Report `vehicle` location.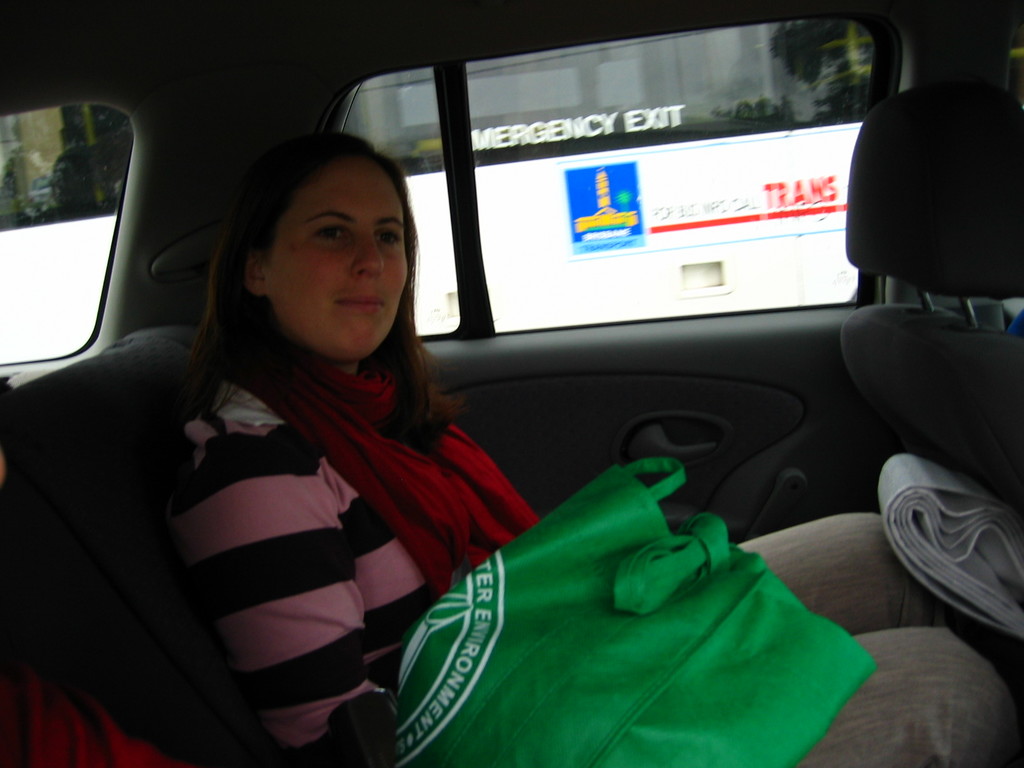
Report: bbox=[0, 0, 1023, 767].
